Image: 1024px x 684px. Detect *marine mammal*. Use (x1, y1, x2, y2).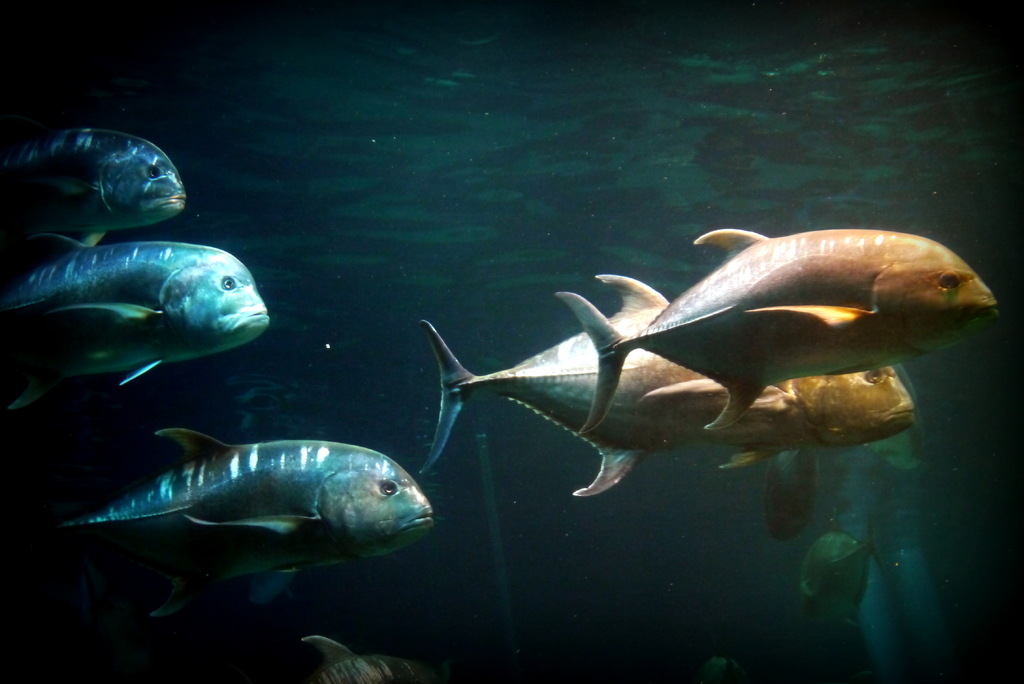
(65, 423, 458, 614).
